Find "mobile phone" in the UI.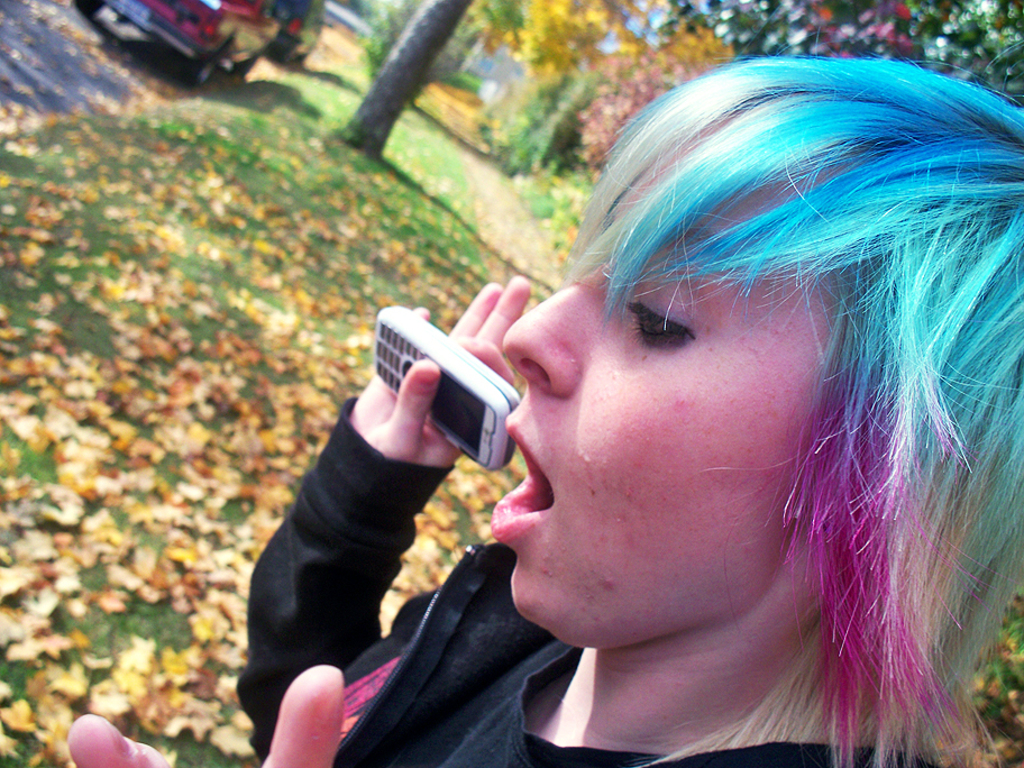
UI element at (371, 304, 520, 475).
